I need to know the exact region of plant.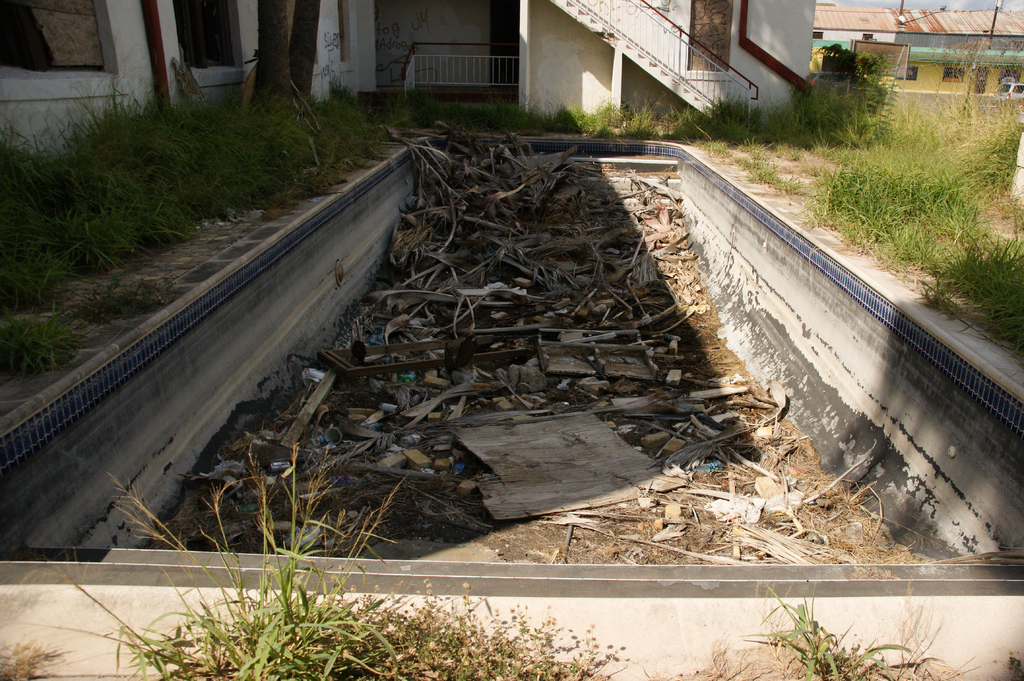
Region: (657,564,1004,680).
